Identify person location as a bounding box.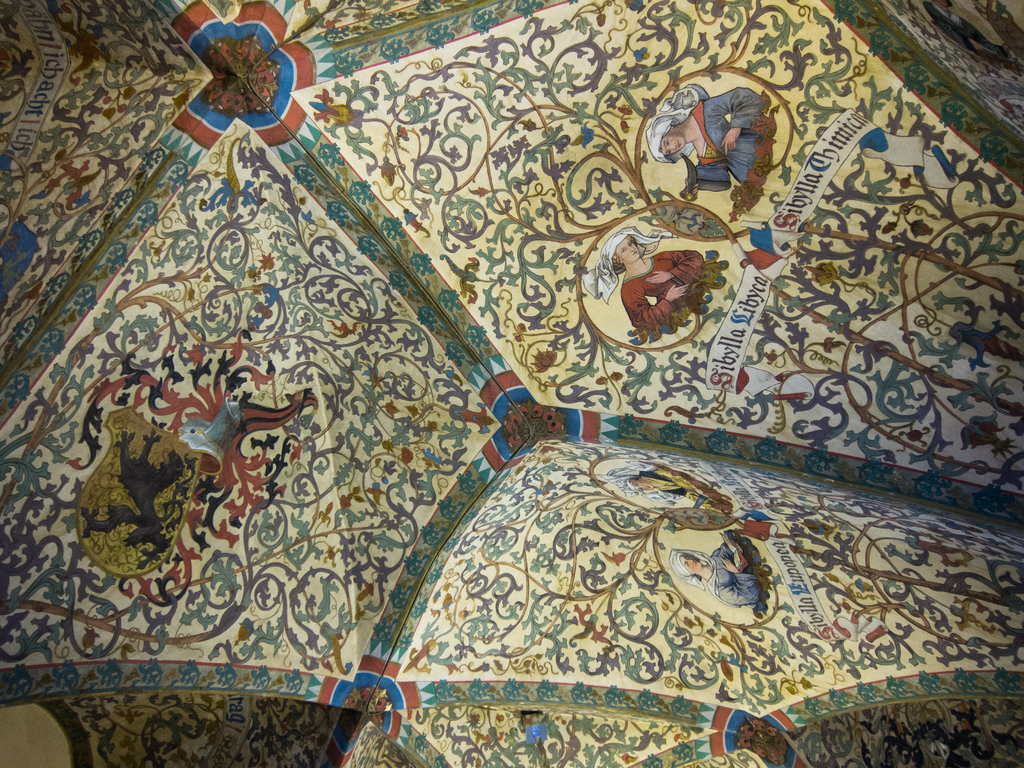
(601,460,685,508).
